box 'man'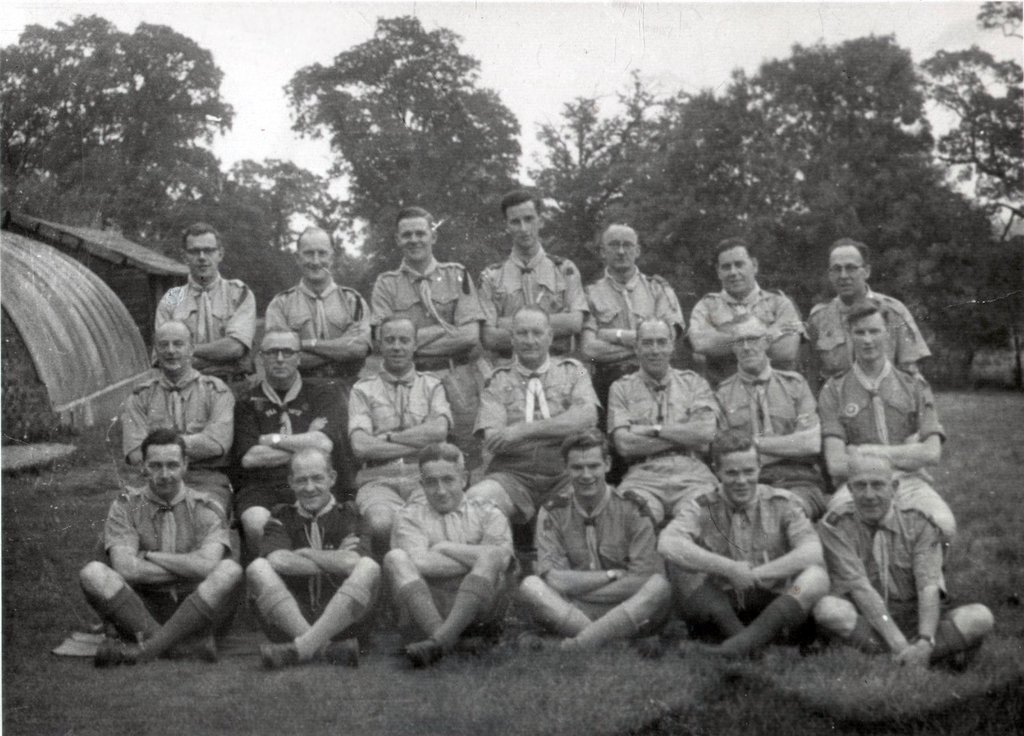
x1=811 y1=315 x2=942 y2=488
